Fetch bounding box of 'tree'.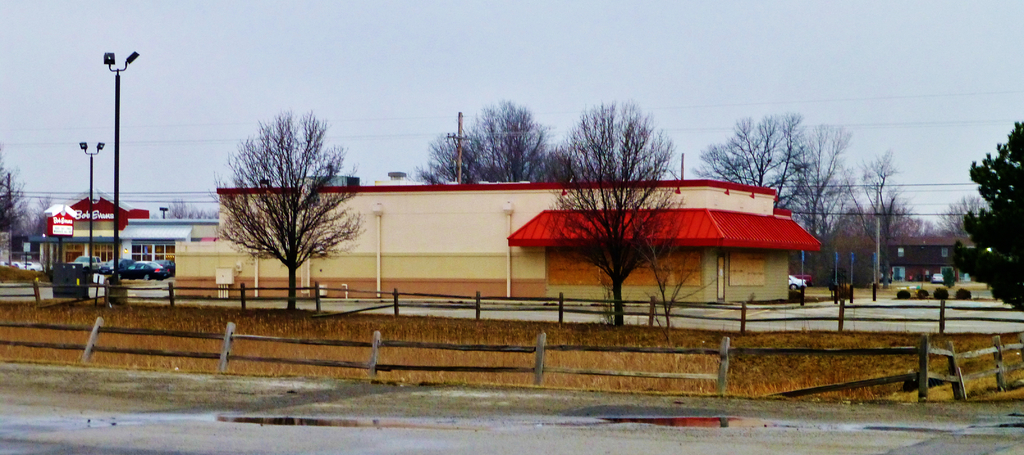
Bbox: (left=936, top=115, right=1023, bottom=324).
